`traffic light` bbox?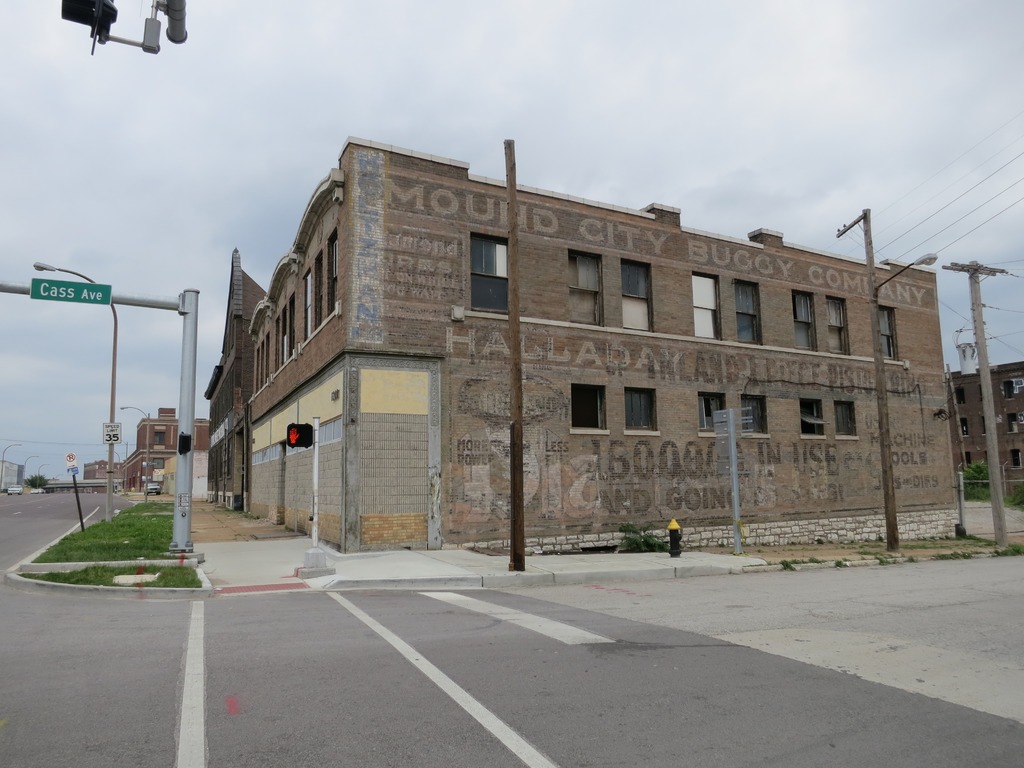
285:423:312:449
